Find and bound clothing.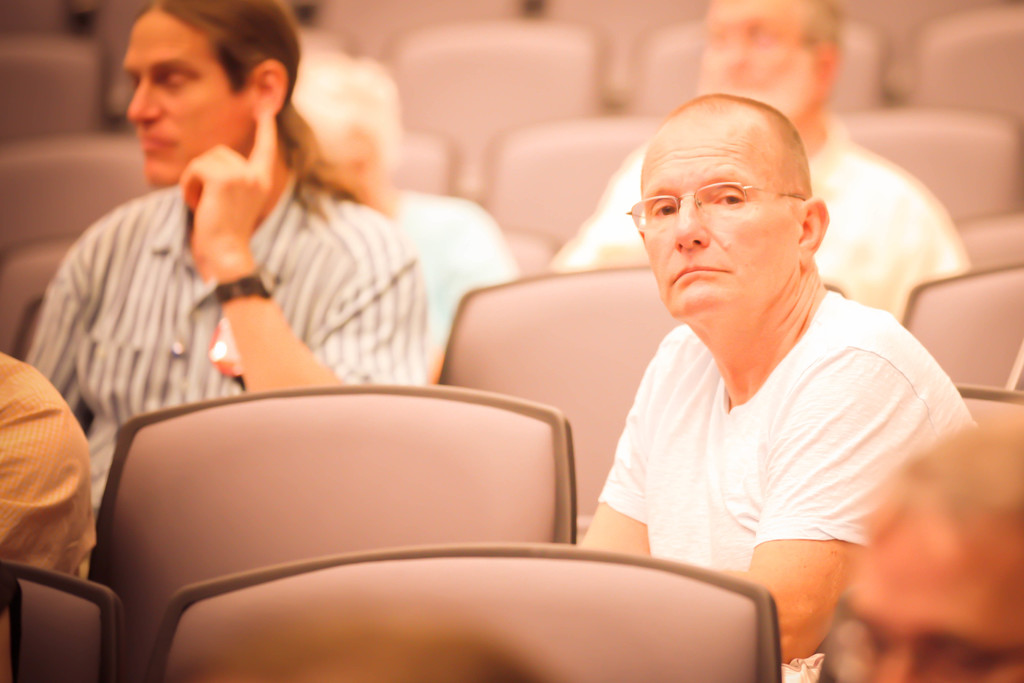
Bound: pyautogui.locateOnScreen(20, 179, 429, 537).
